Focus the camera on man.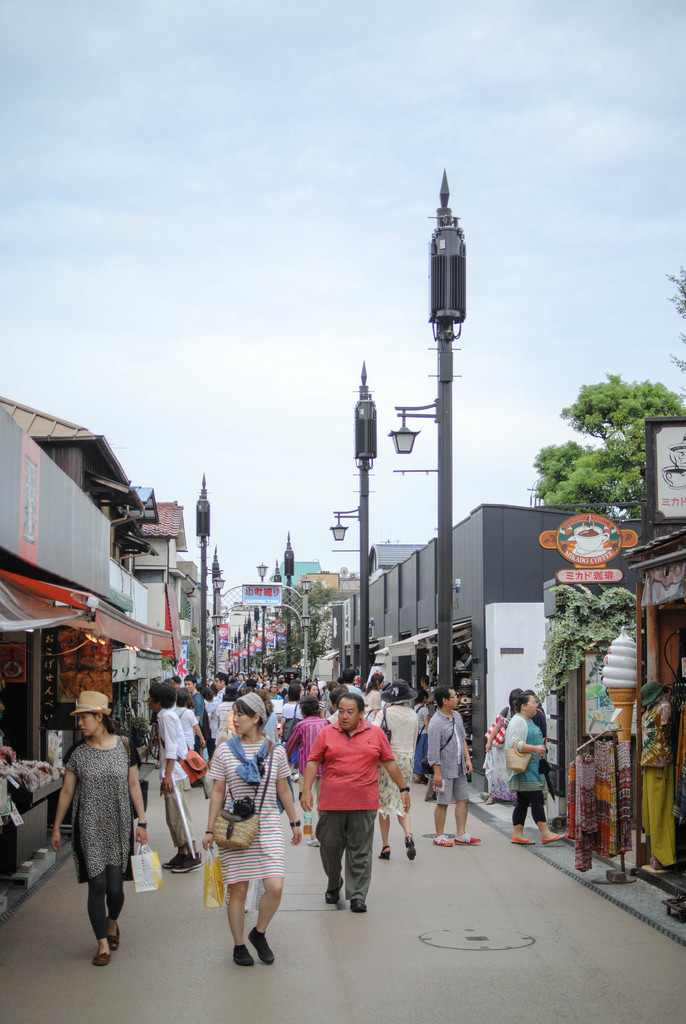
Focus region: {"left": 151, "top": 685, "right": 206, "bottom": 877}.
